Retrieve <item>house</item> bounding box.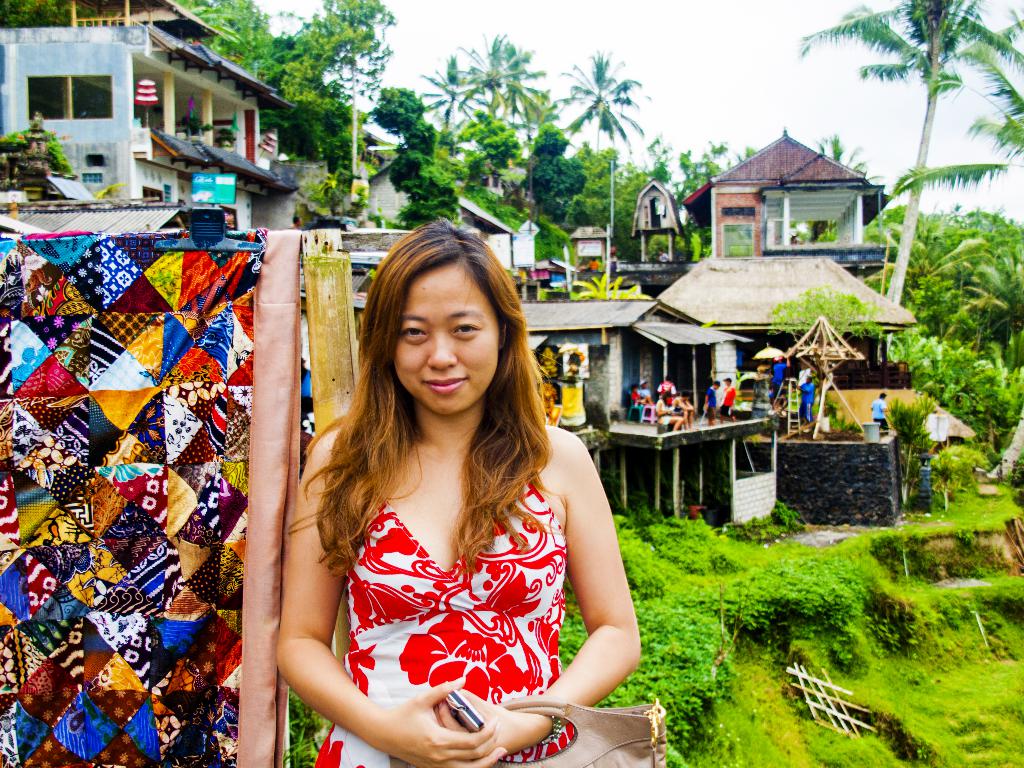
Bounding box: [687,121,903,255].
